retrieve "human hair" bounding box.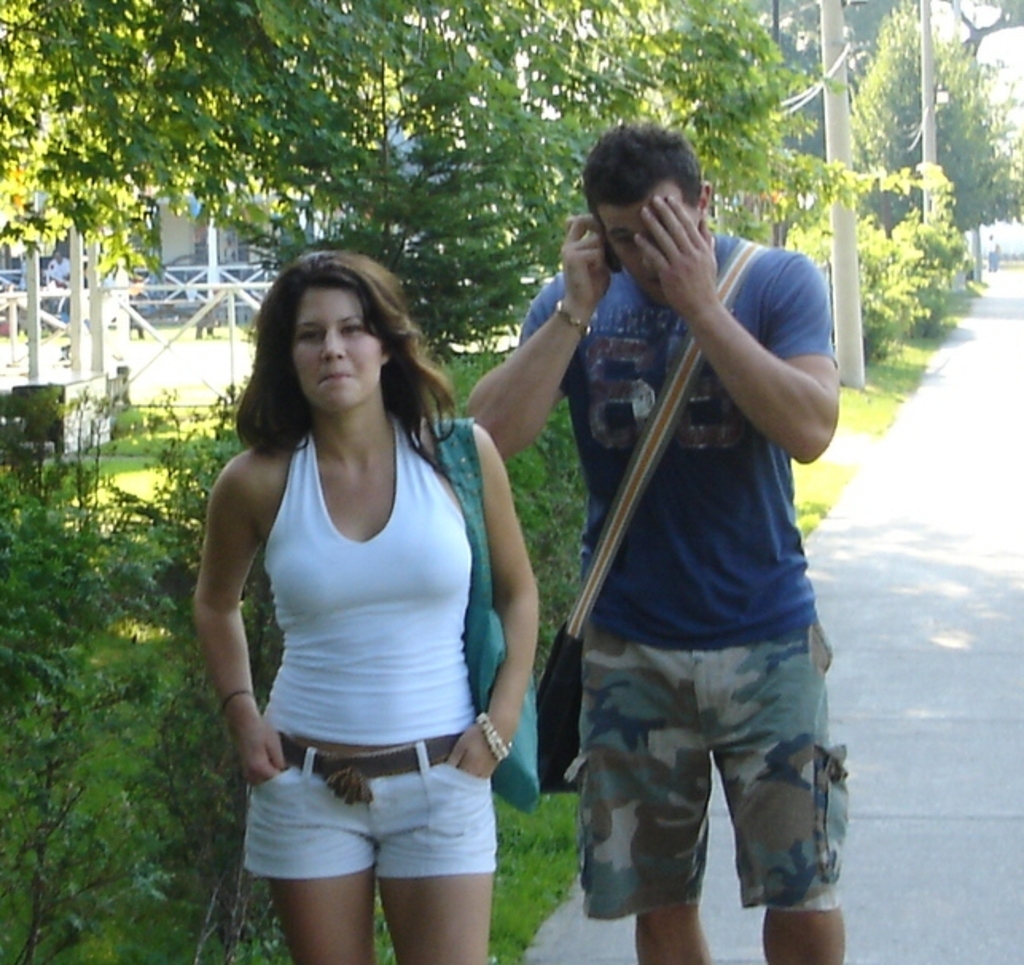
Bounding box: pyautogui.locateOnScreen(237, 245, 430, 505).
